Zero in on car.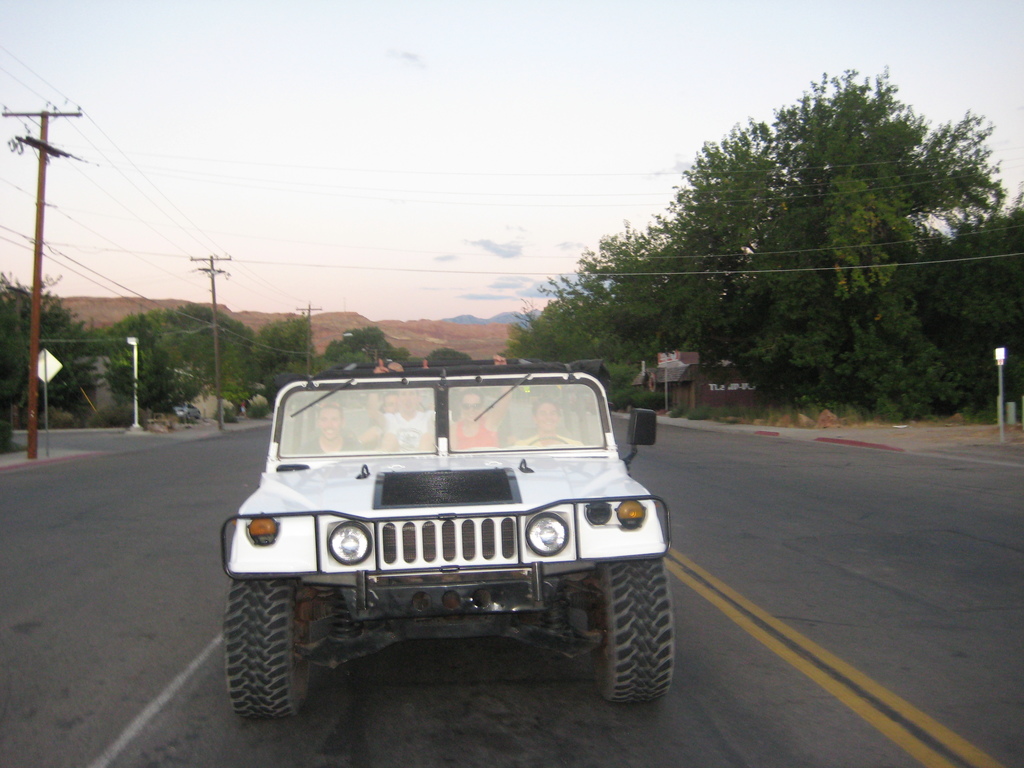
Zeroed in: left=214, top=354, right=665, bottom=715.
